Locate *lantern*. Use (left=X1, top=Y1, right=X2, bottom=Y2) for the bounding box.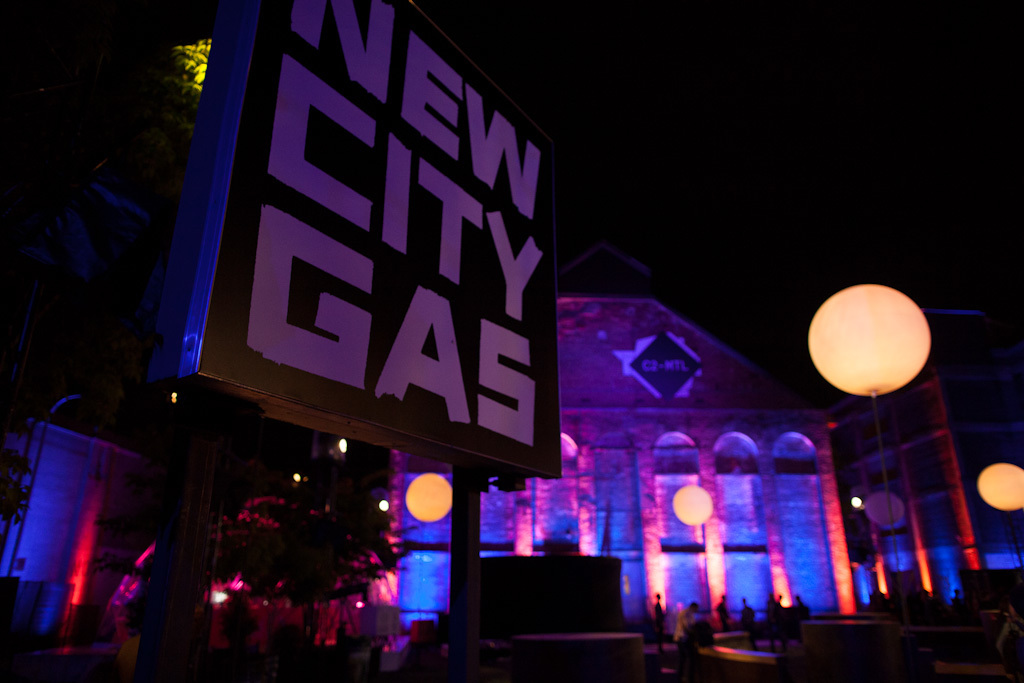
(left=671, top=485, right=712, bottom=525).
